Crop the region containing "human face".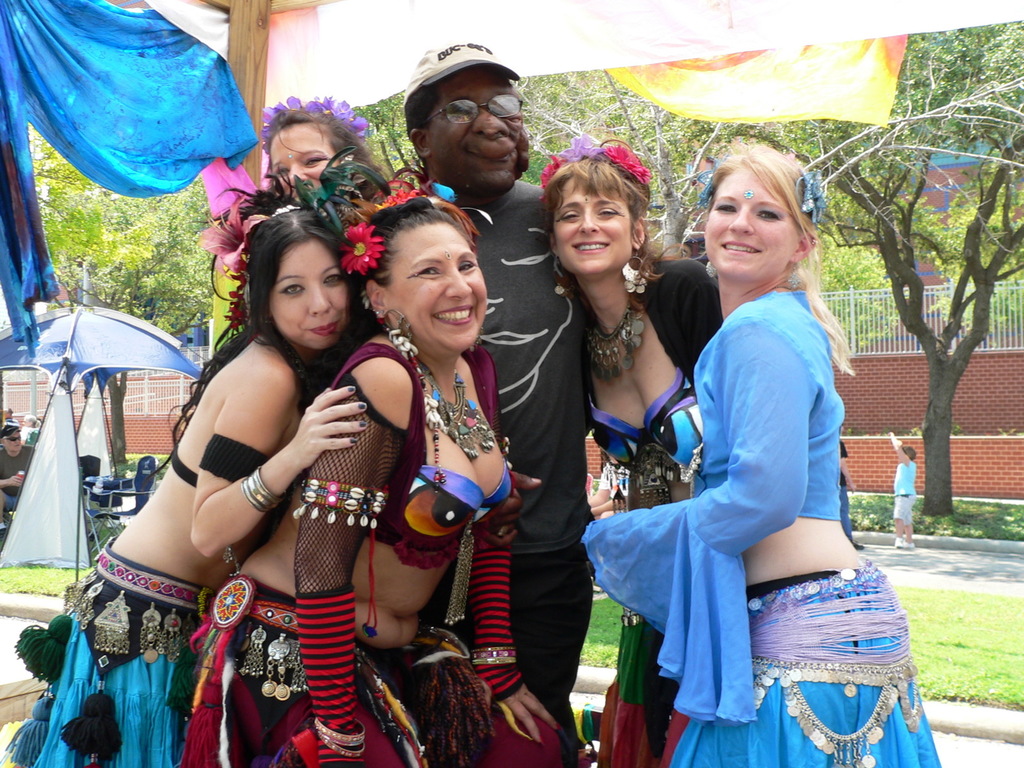
Crop region: BBox(272, 127, 340, 197).
